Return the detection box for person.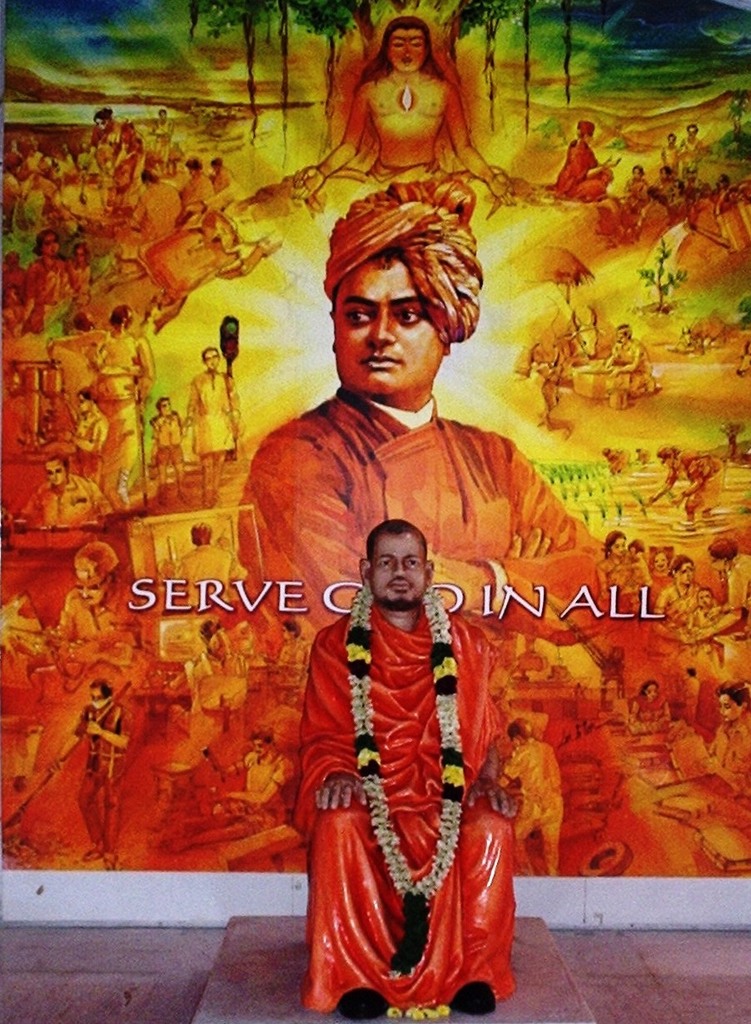
{"x1": 635, "y1": 448, "x2": 651, "y2": 464}.
